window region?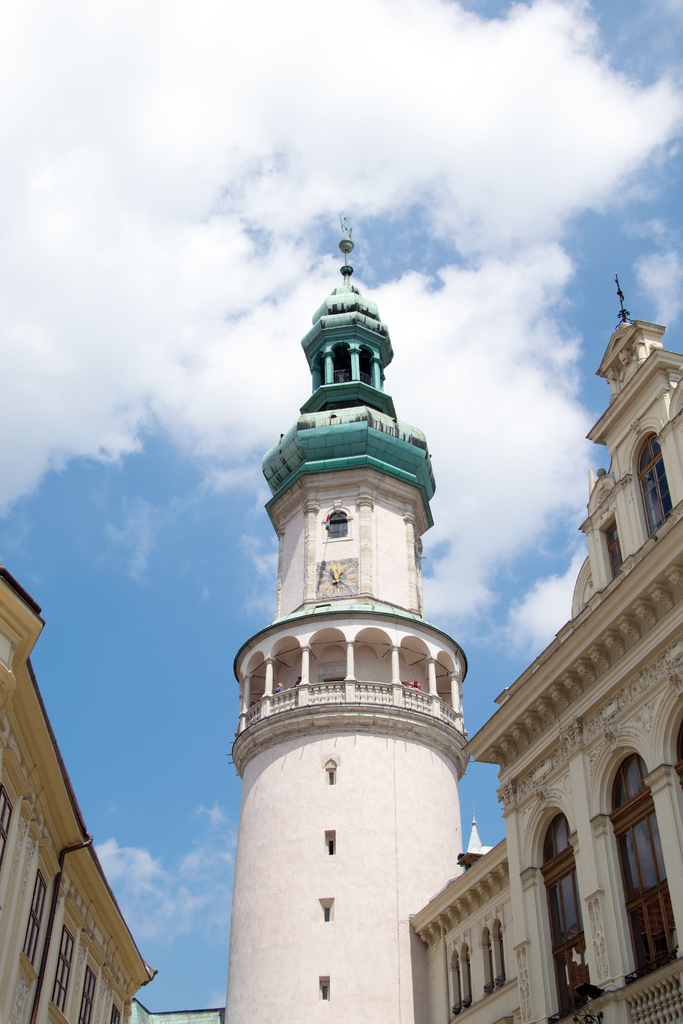
crop(106, 1001, 127, 1023)
